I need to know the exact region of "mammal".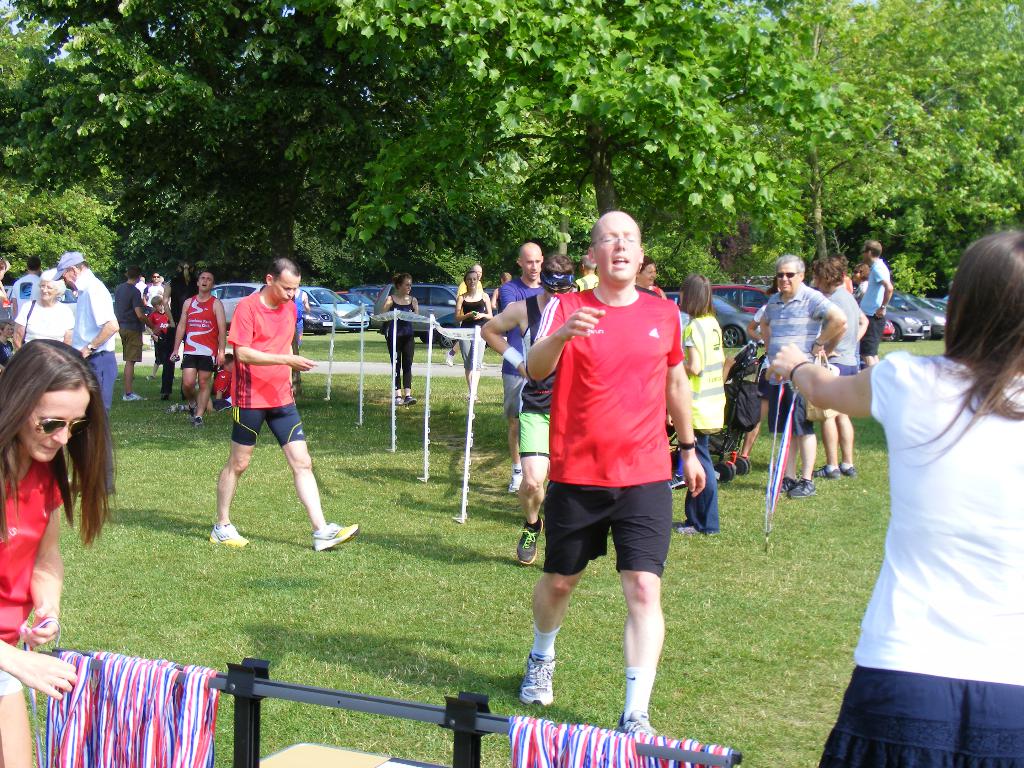
Region: x1=452, y1=271, x2=494, y2=402.
